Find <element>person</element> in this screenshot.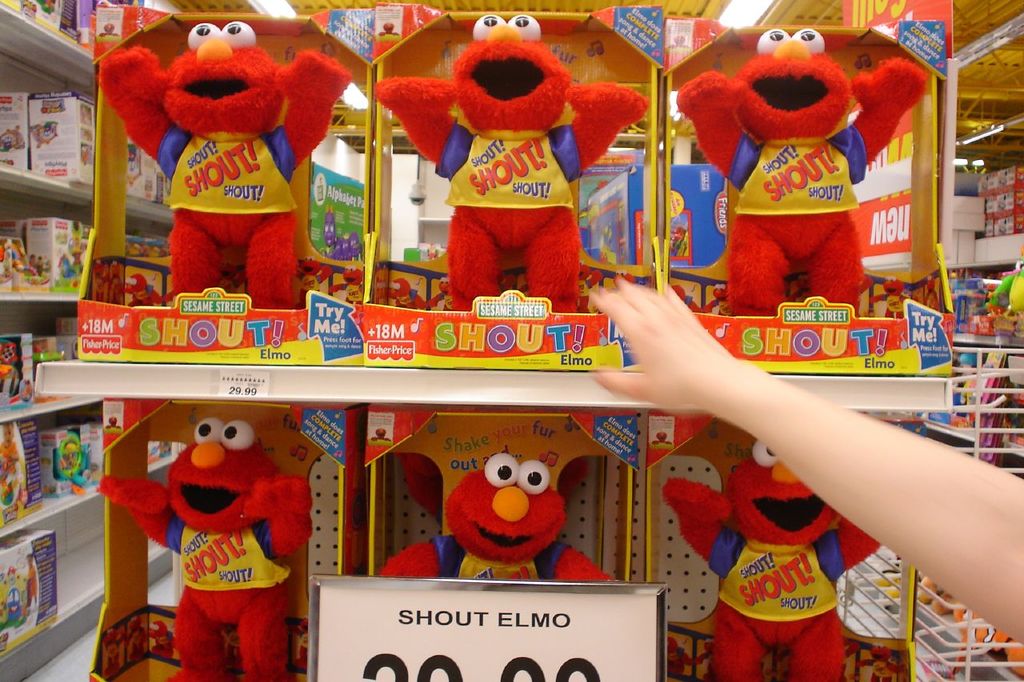
The bounding box for <element>person</element> is crop(580, 267, 1023, 644).
